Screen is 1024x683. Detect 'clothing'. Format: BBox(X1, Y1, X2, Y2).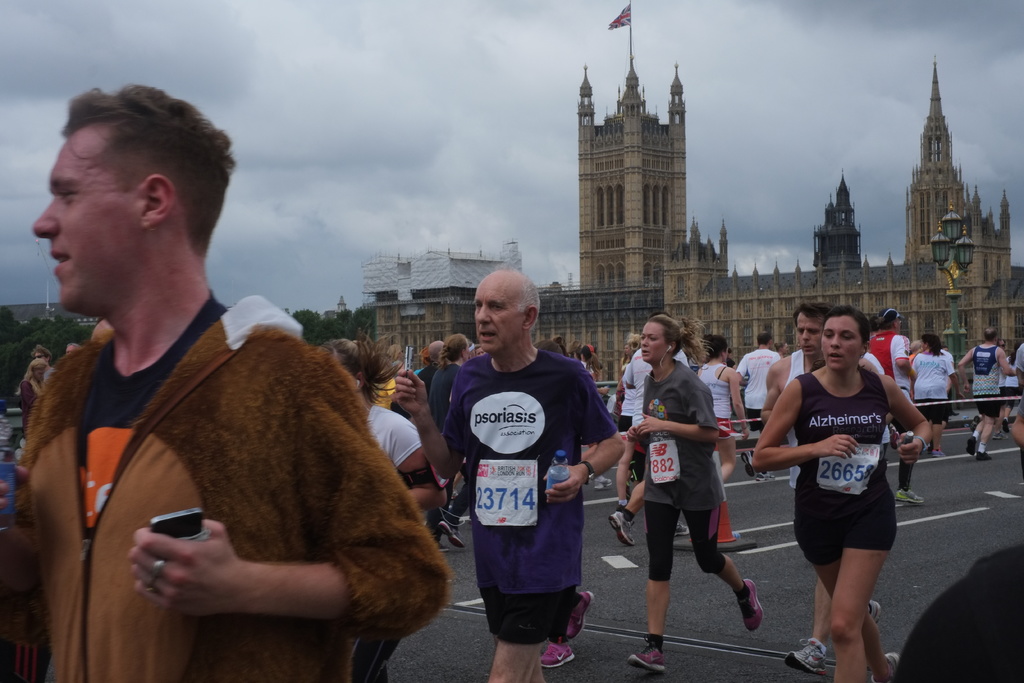
BBox(776, 352, 886, 494).
